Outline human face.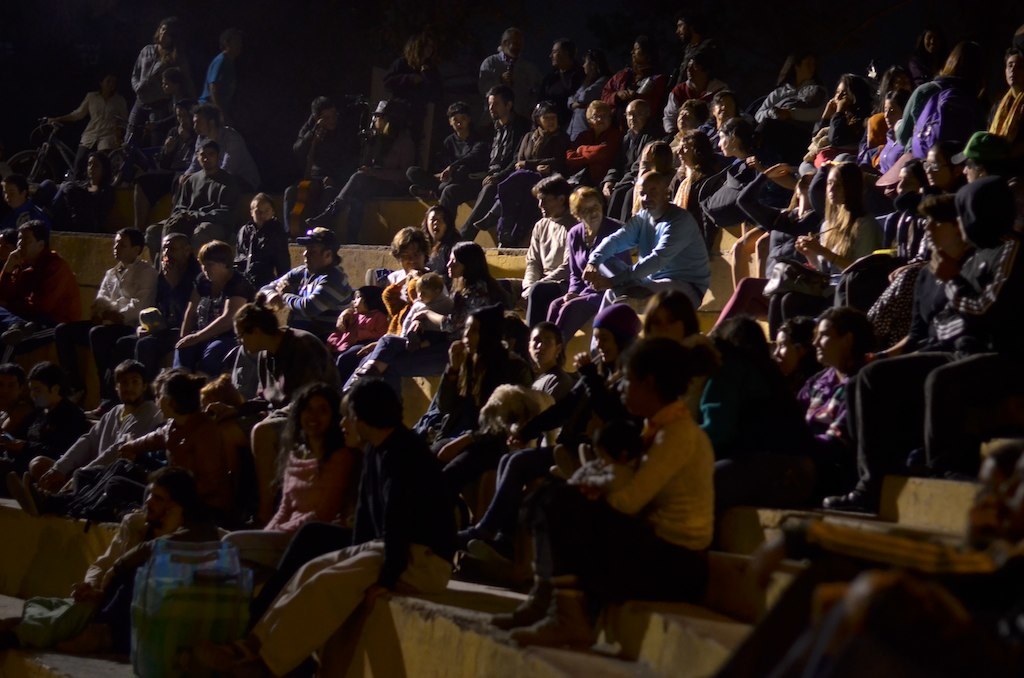
Outline: box=[979, 459, 995, 483].
